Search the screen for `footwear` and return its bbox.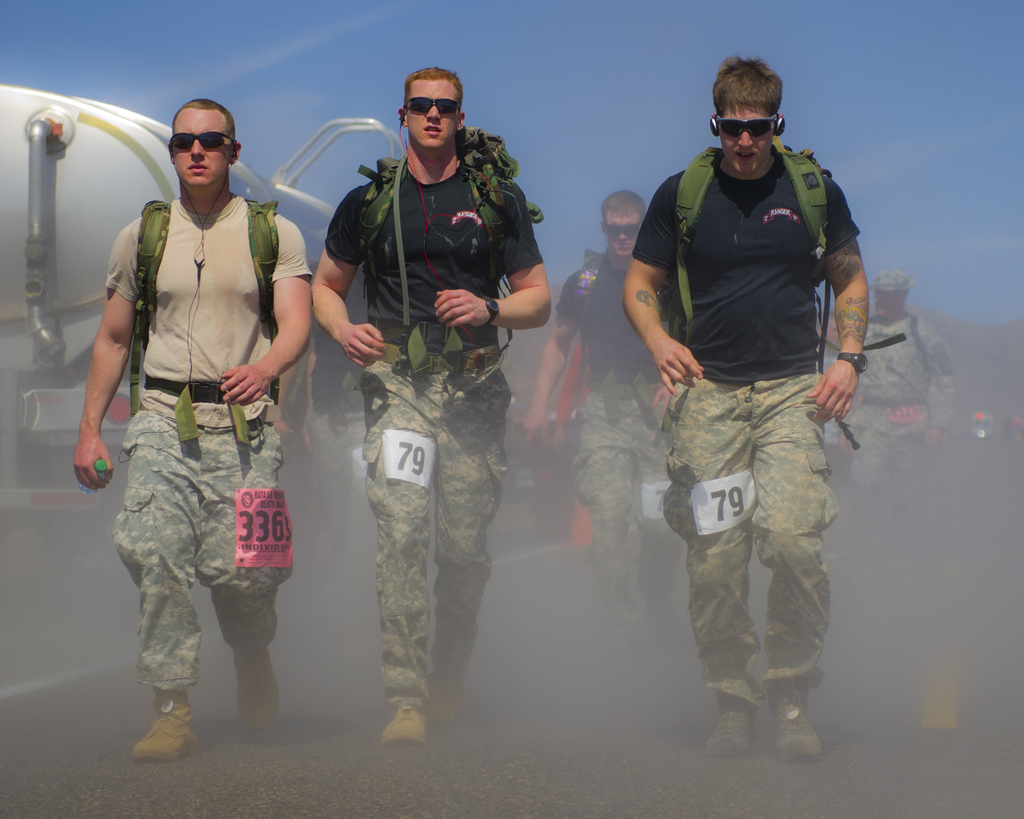
Found: <bbox>424, 669, 467, 726</bbox>.
